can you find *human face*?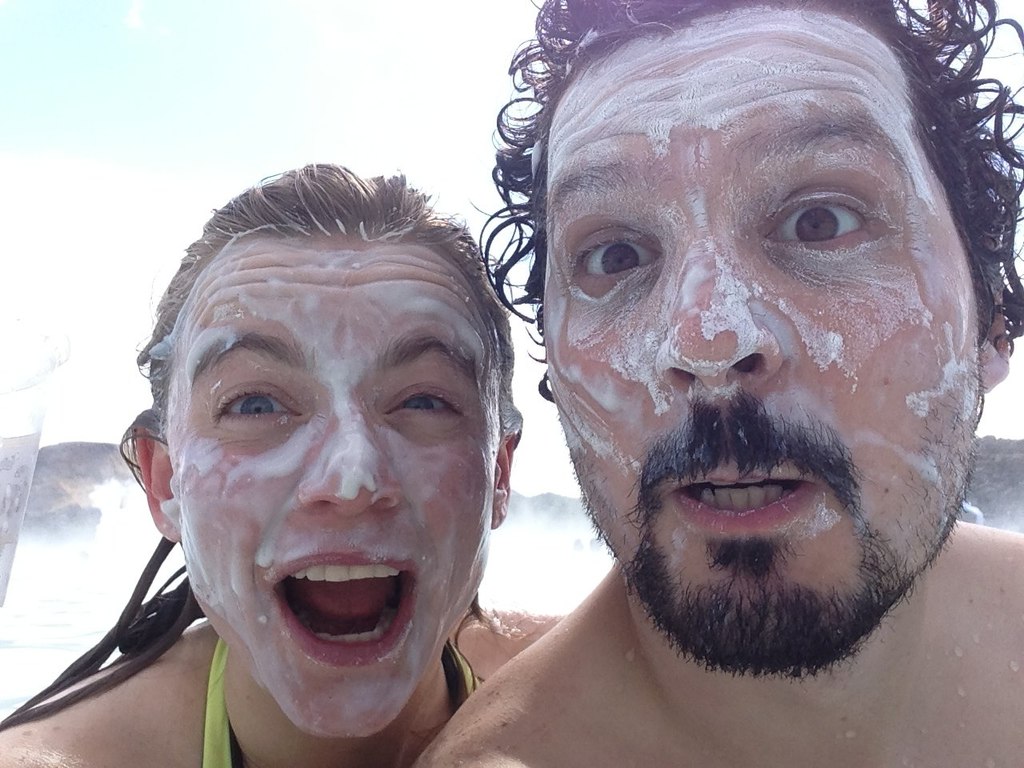
Yes, bounding box: rect(542, 9, 982, 670).
